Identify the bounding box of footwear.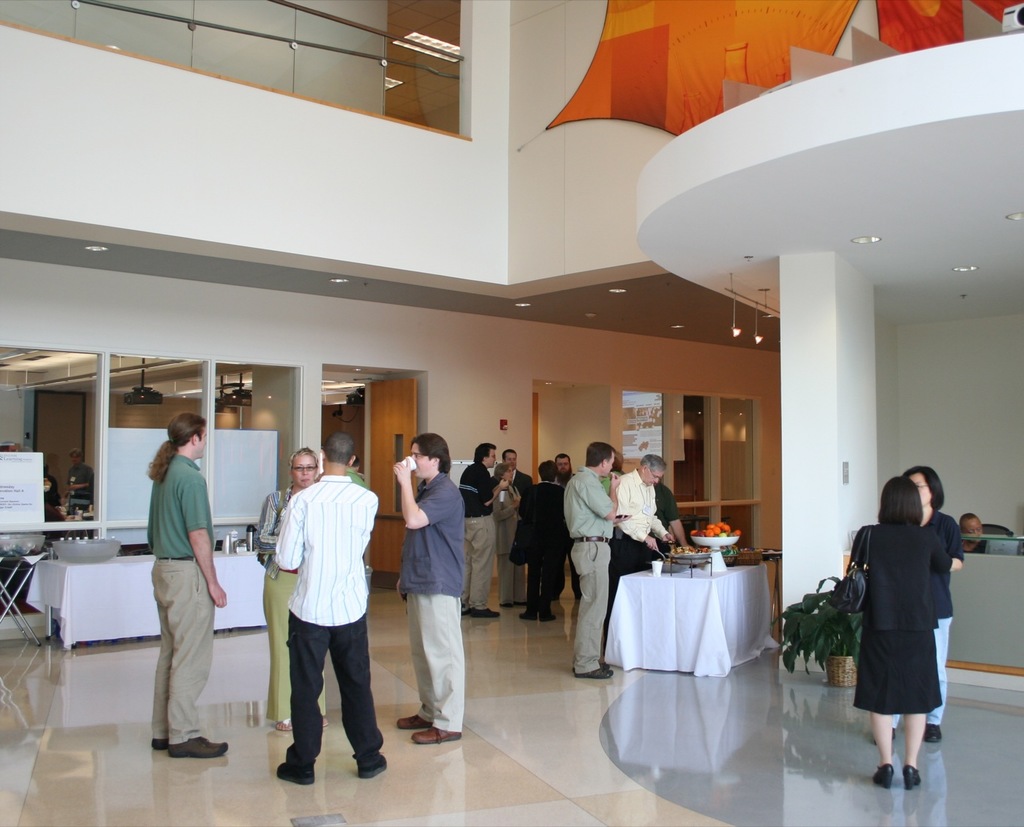
{"left": 868, "top": 759, "right": 891, "bottom": 788}.
